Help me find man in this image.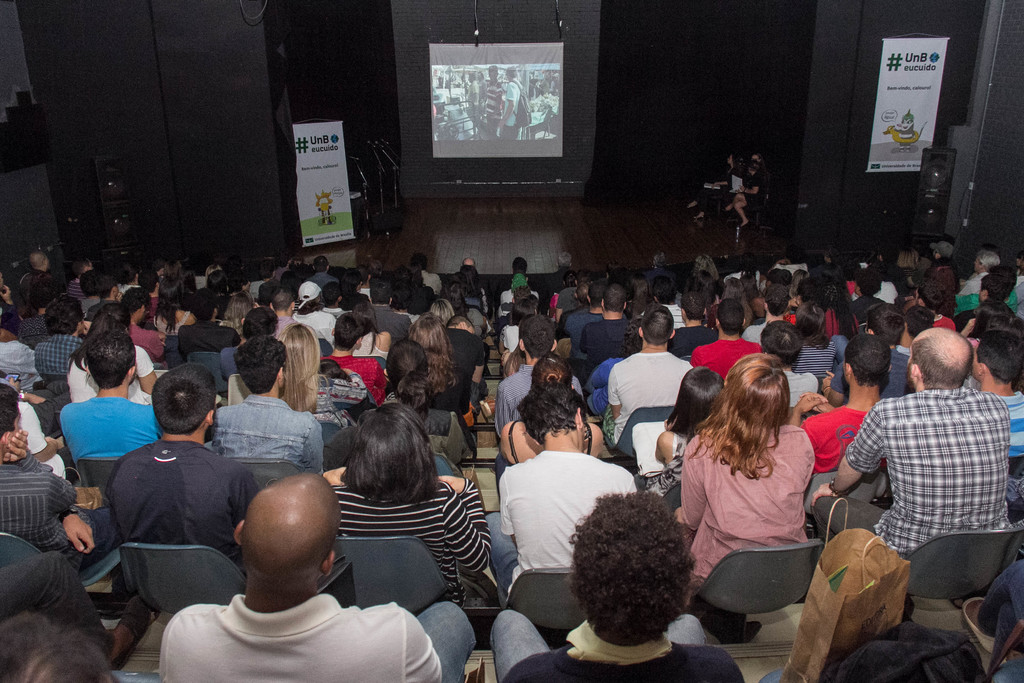
Found it: (212, 335, 322, 478).
